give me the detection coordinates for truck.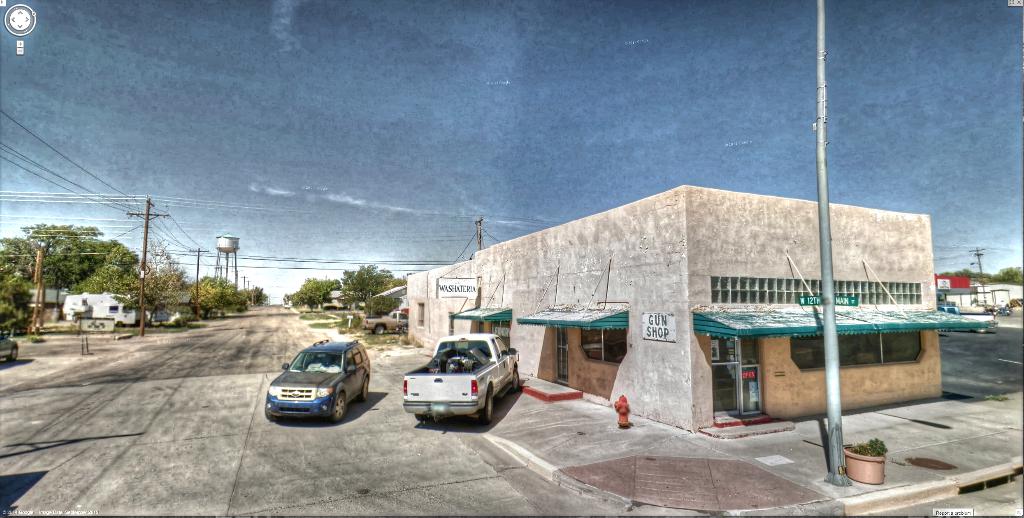
941/305/991/336.
